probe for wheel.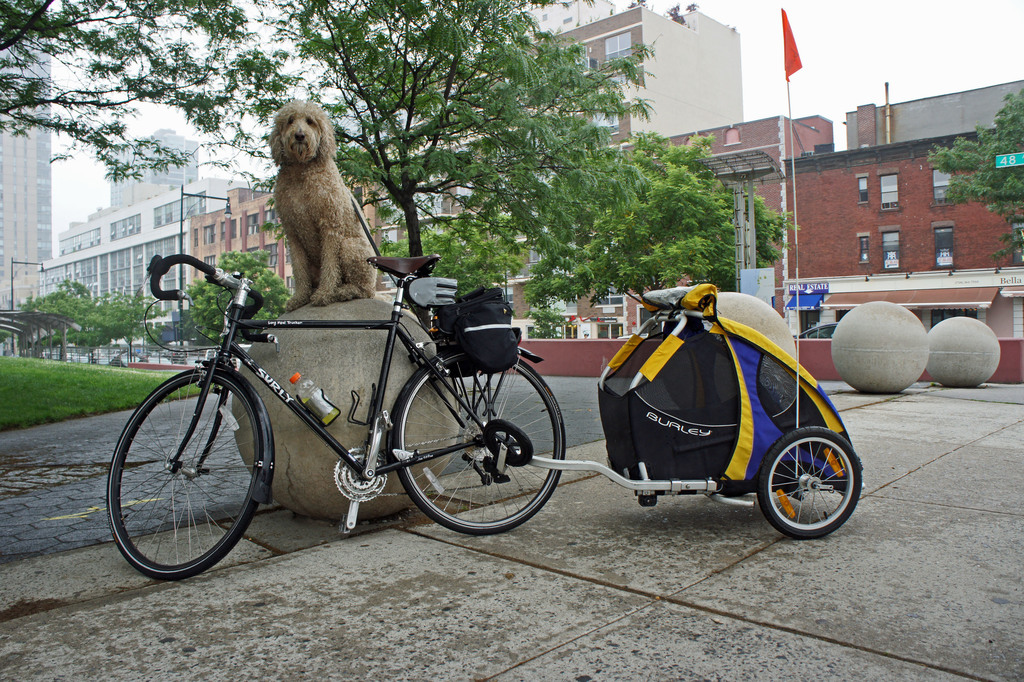
Probe result: 108:368:264:580.
